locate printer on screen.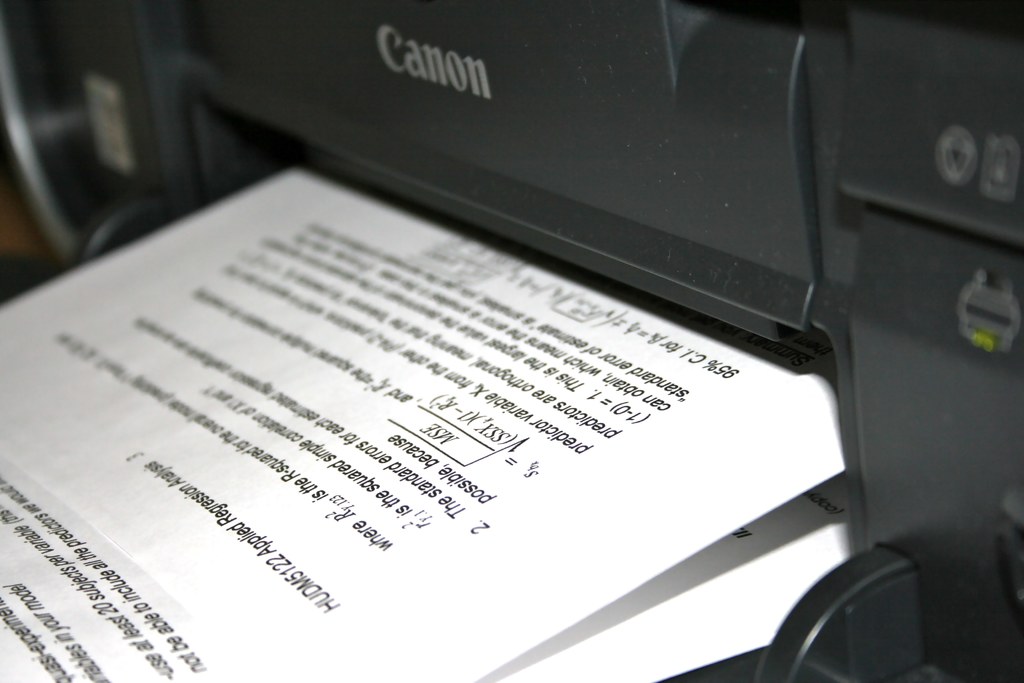
On screen at bbox=(1, 1, 1023, 682).
